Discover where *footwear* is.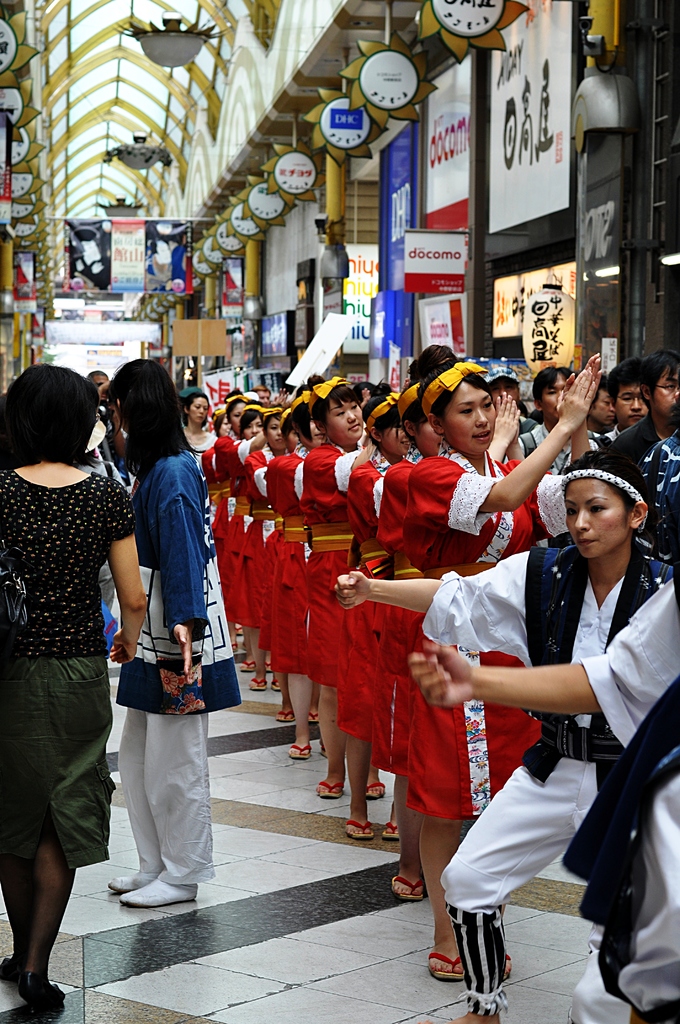
Discovered at locate(271, 672, 285, 693).
